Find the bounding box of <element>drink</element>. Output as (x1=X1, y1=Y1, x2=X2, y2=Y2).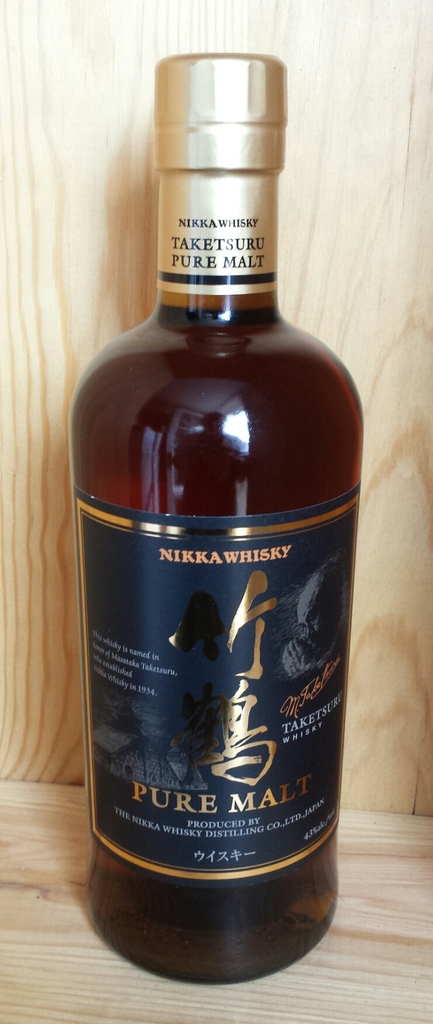
(x1=77, y1=99, x2=350, y2=995).
